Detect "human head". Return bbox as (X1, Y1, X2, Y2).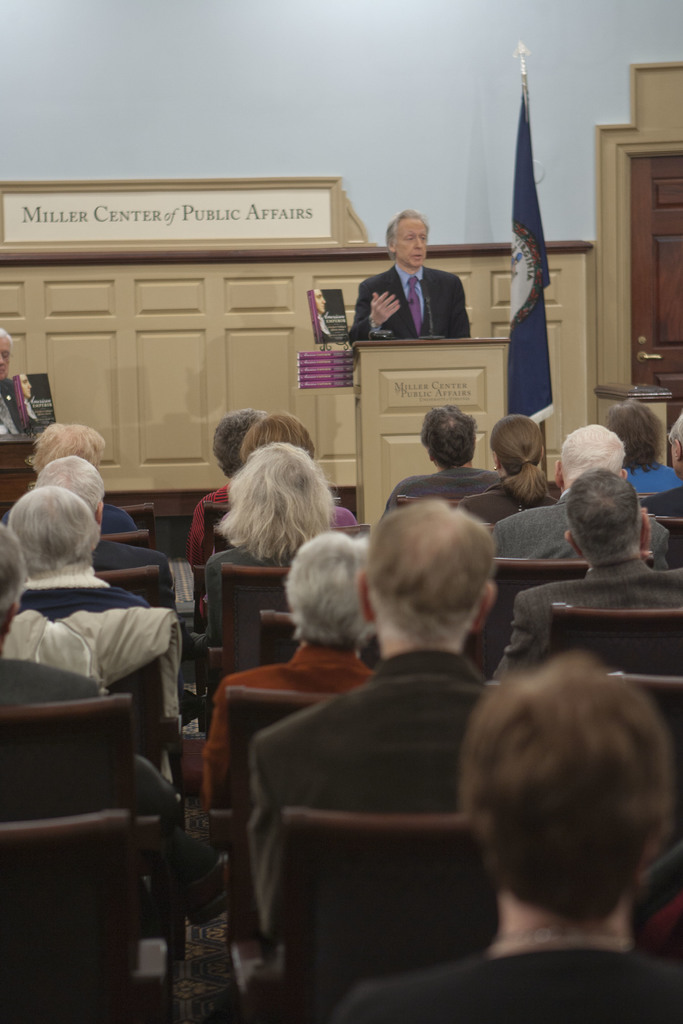
(0, 532, 26, 602).
